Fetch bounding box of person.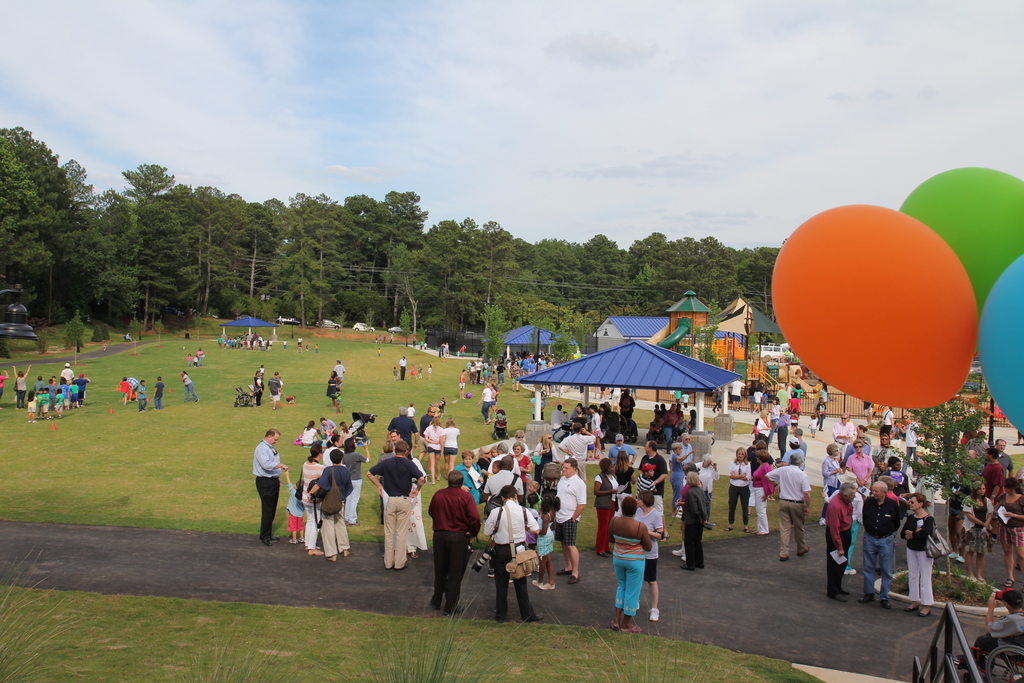
Bbox: region(297, 341, 303, 354).
